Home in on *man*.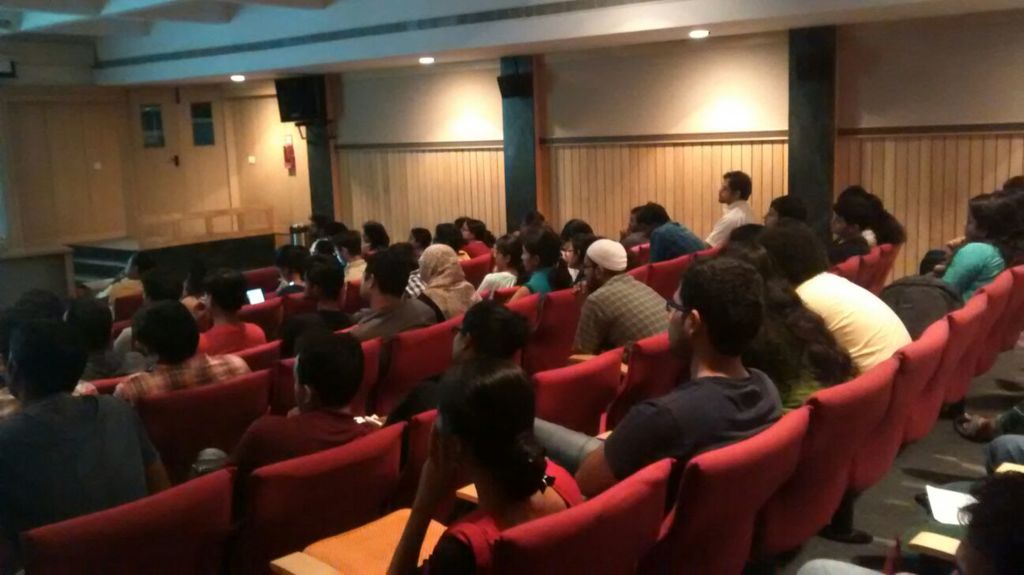
Homed in at [x1=622, y1=207, x2=649, y2=249].
